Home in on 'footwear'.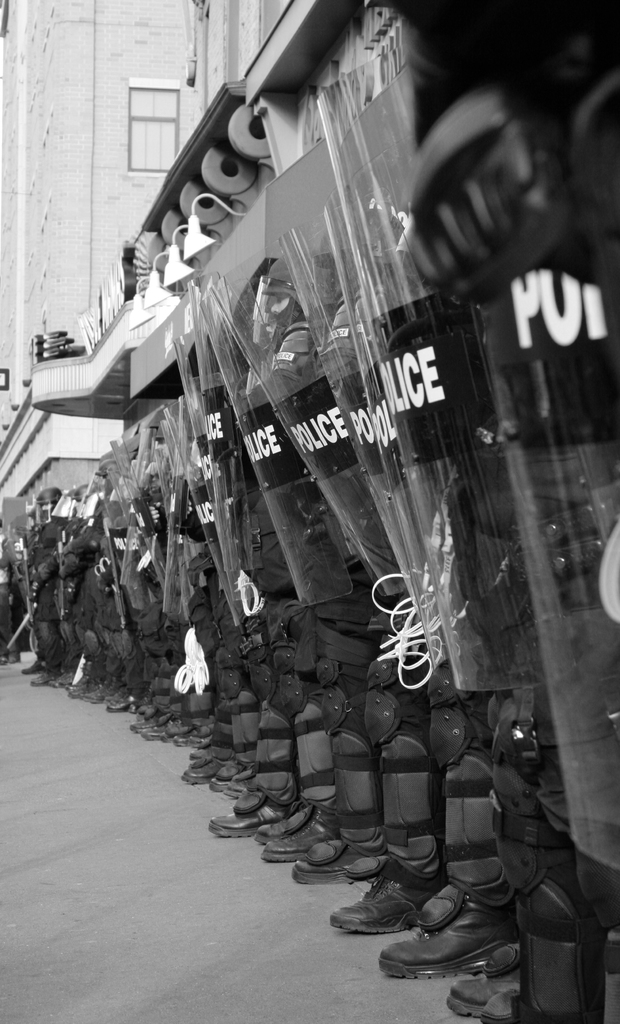
Homed in at [x1=204, y1=753, x2=257, y2=795].
